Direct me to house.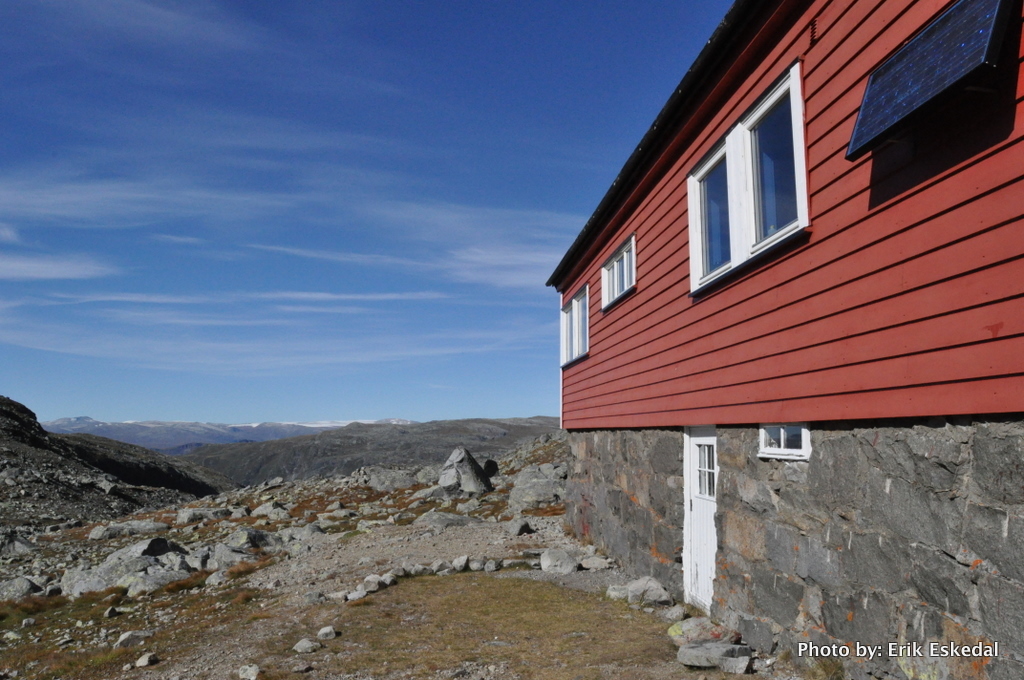
Direction: box=[537, 0, 1023, 625].
